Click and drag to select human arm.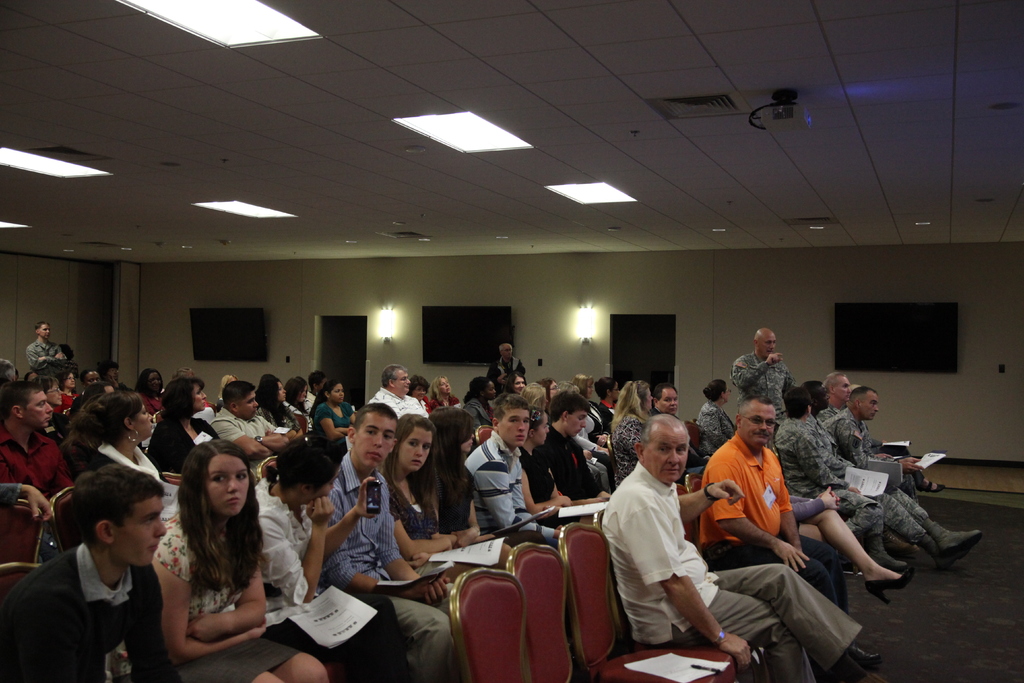
Selection: 587, 461, 614, 498.
